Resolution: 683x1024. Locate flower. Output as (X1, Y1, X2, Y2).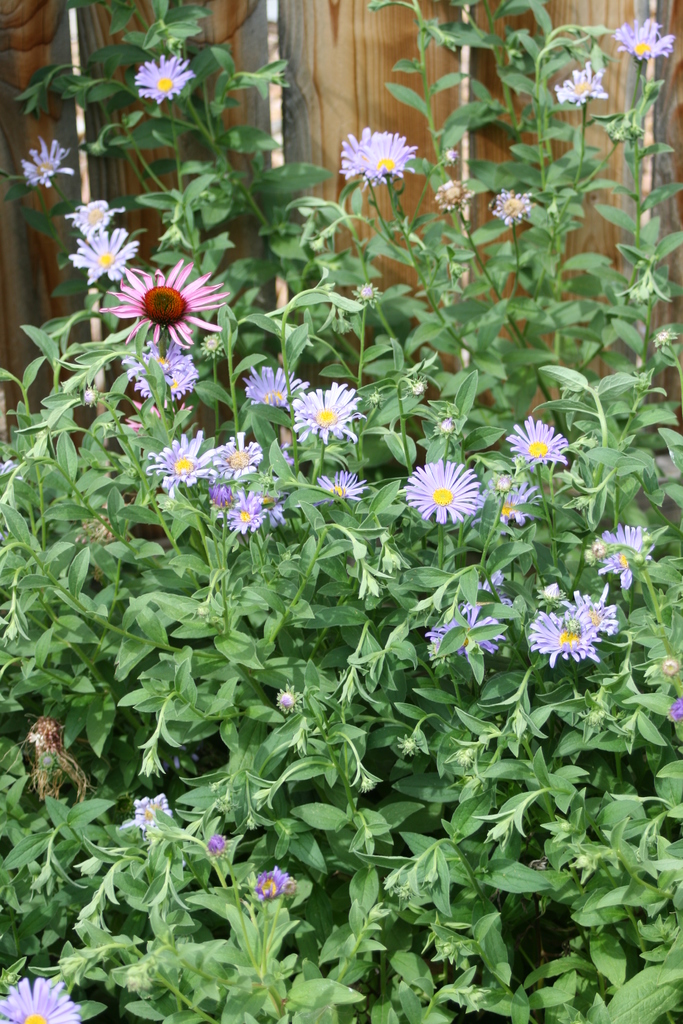
(0, 973, 81, 1023).
